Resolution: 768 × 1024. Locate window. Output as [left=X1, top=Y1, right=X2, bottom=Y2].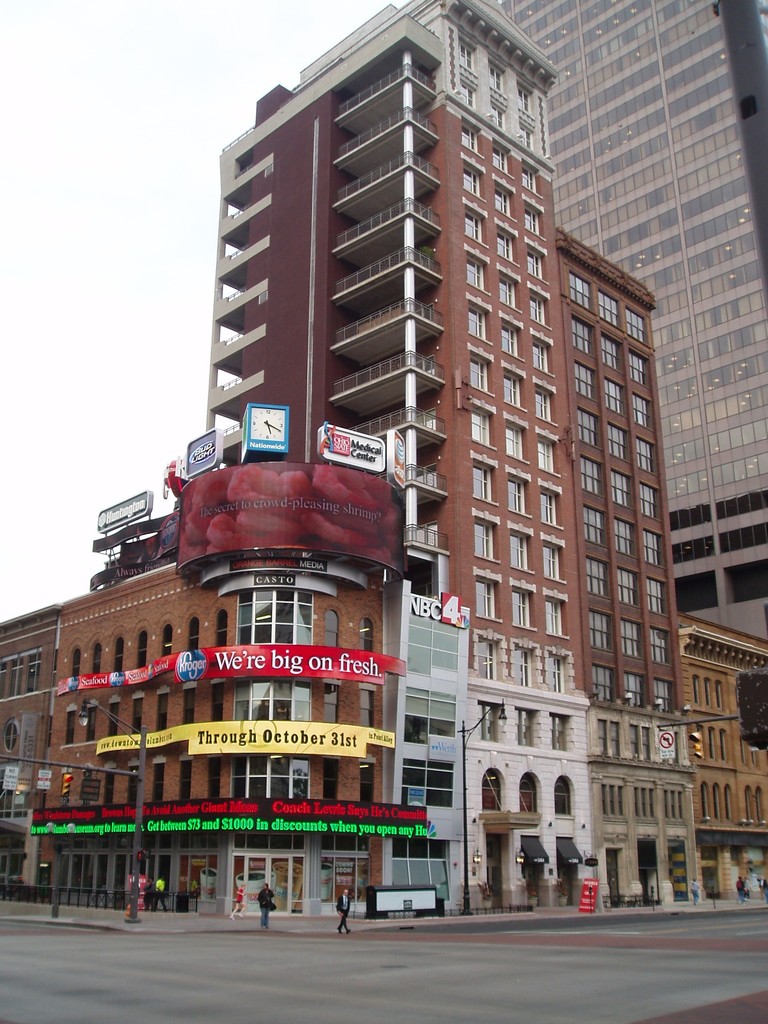
[left=669, top=788, right=676, bottom=820].
